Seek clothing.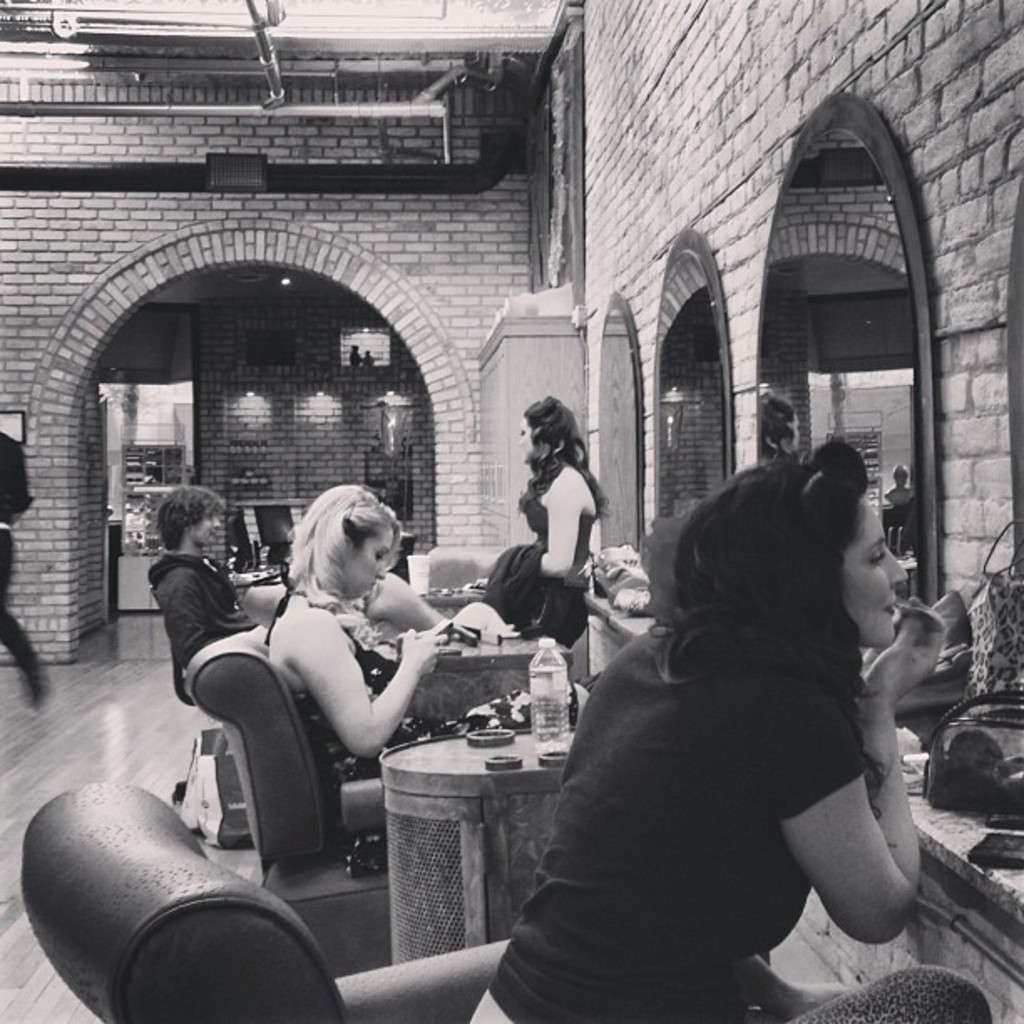
l=0, t=422, r=33, b=666.
